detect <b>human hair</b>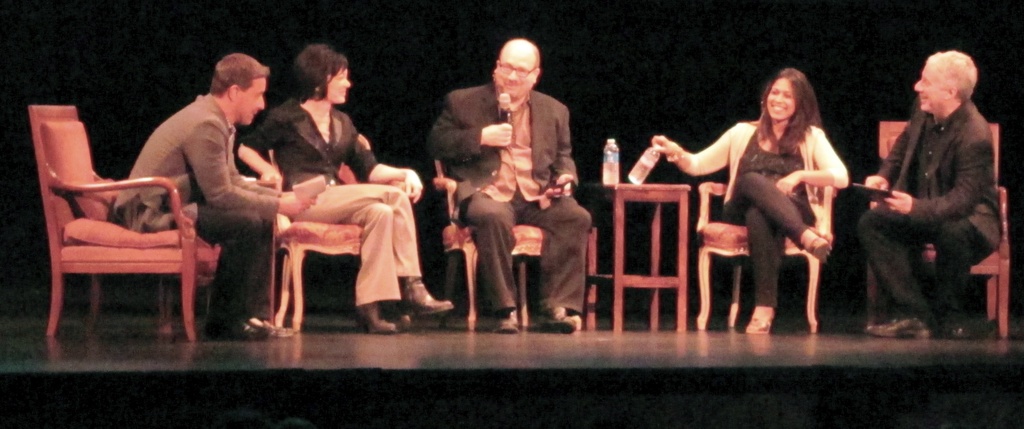
box(763, 70, 832, 152)
